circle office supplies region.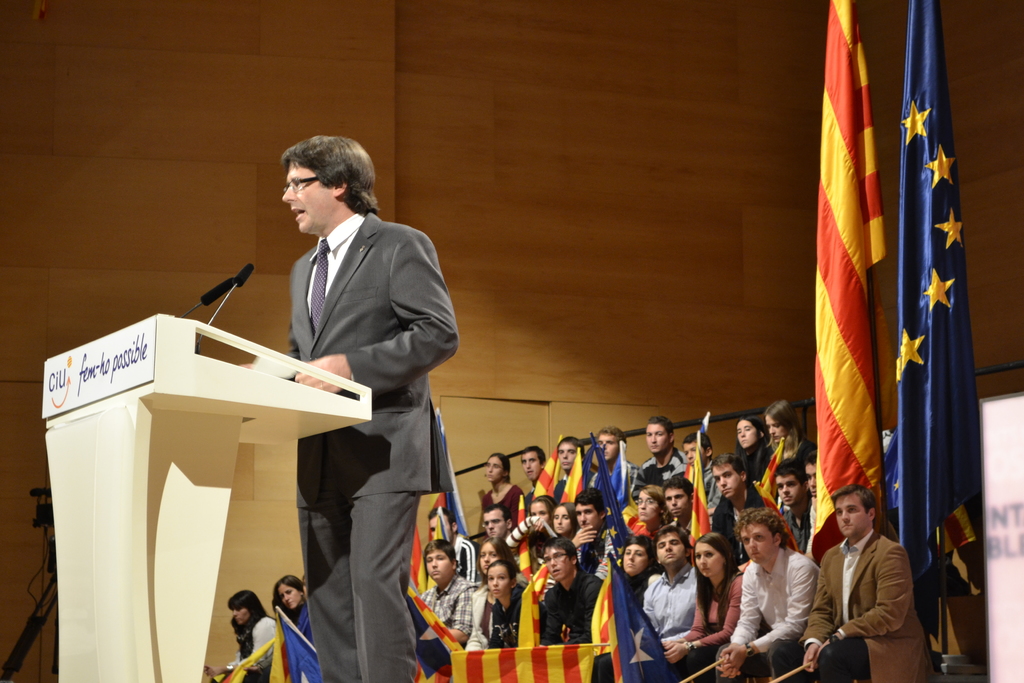
Region: locate(458, 648, 589, 682).
